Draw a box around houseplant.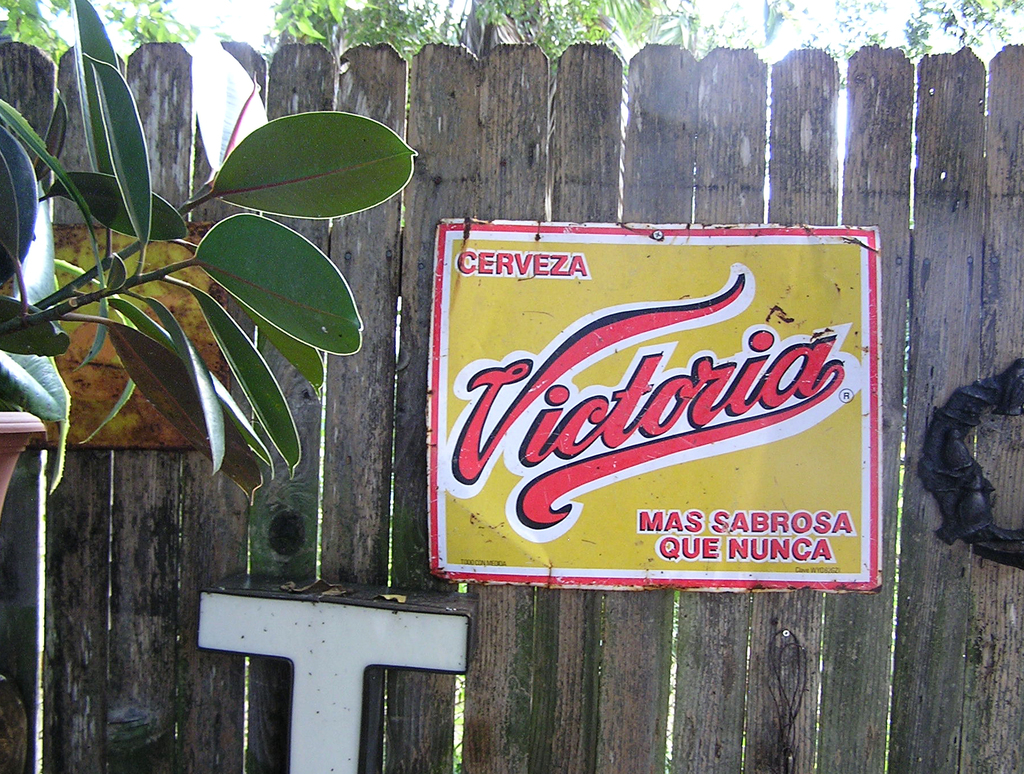
region(0, 1, 396, 508).
